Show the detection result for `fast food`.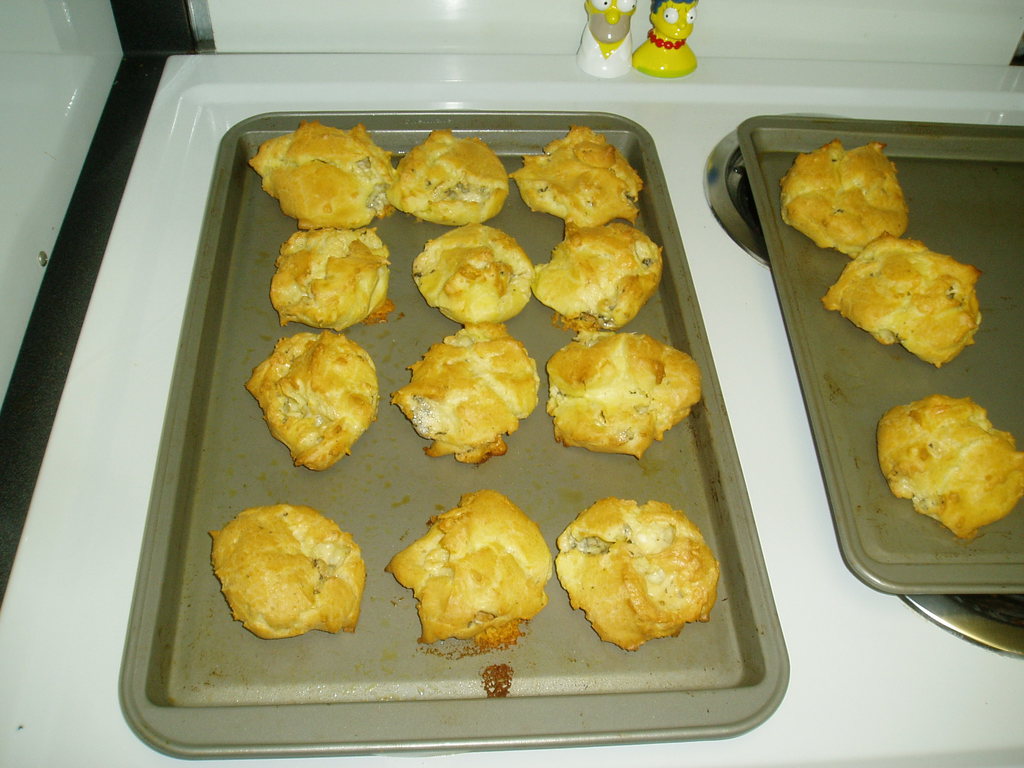
[left=394, top=322, right=541, bottom=465].
